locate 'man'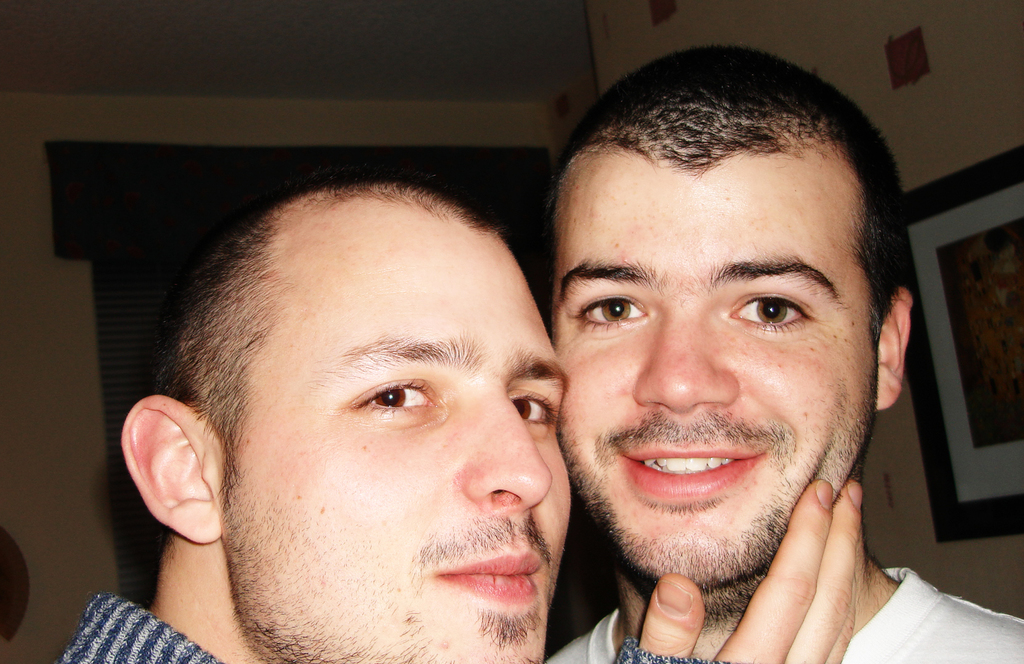
58:166:860:663
